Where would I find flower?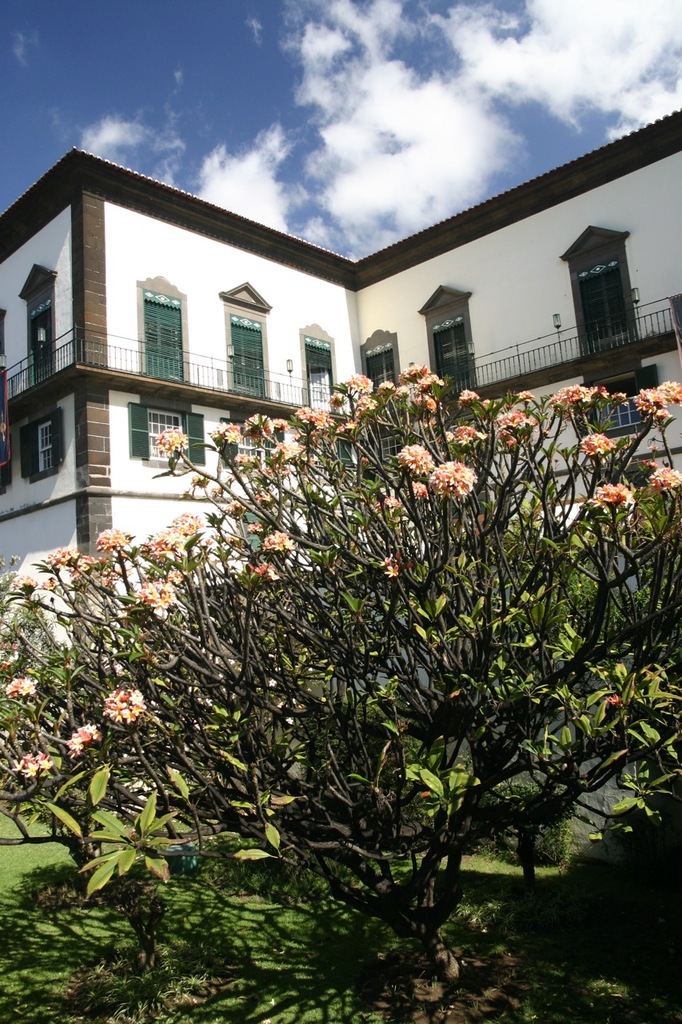
At bbox=(259, 526, 303, 561).
